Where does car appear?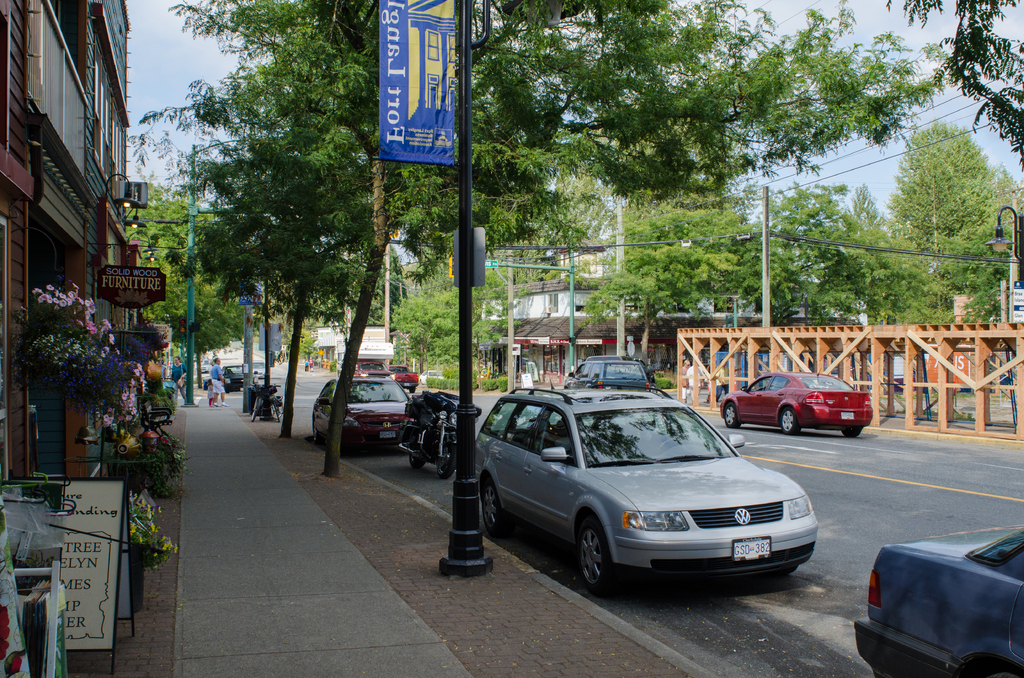
Appears at 312/369/410/456.
